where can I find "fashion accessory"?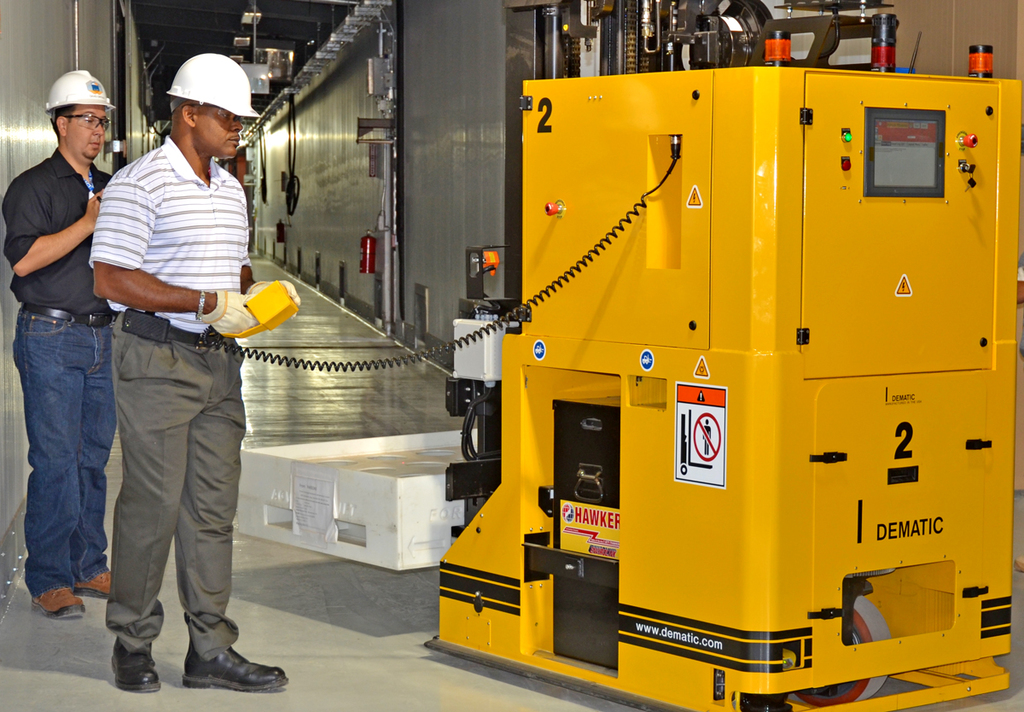
You can find it at bbox=(26, 578, 86, 622).
